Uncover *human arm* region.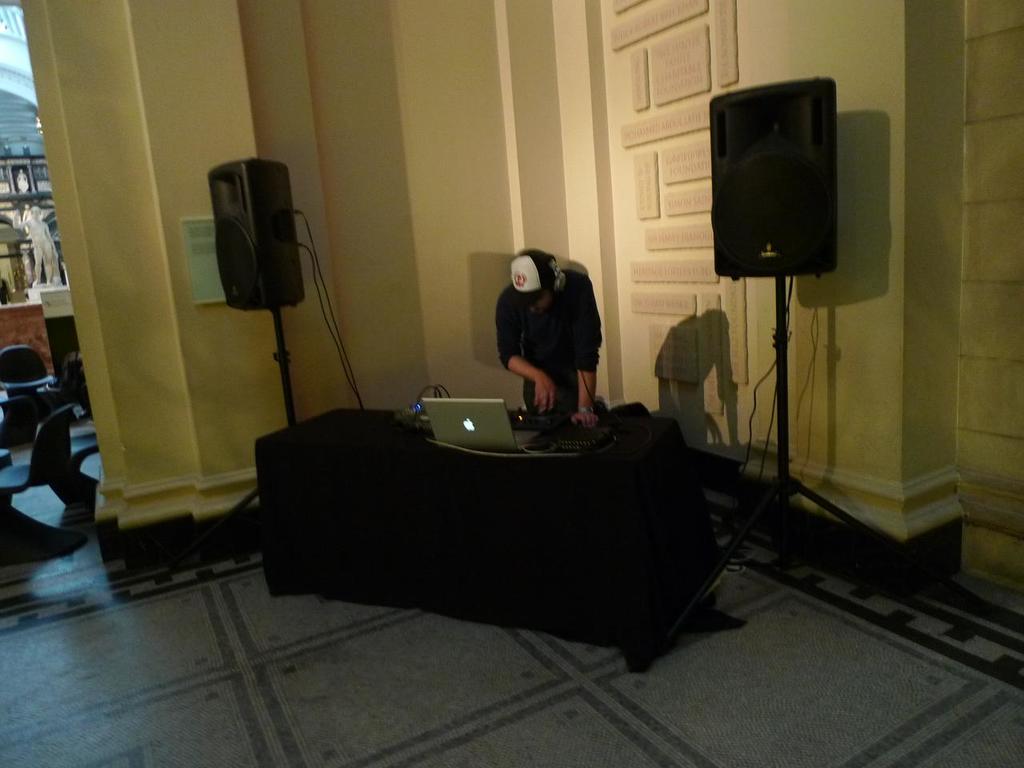
Uncovered: x1=569, y1=274, x2=606, y2=426.
